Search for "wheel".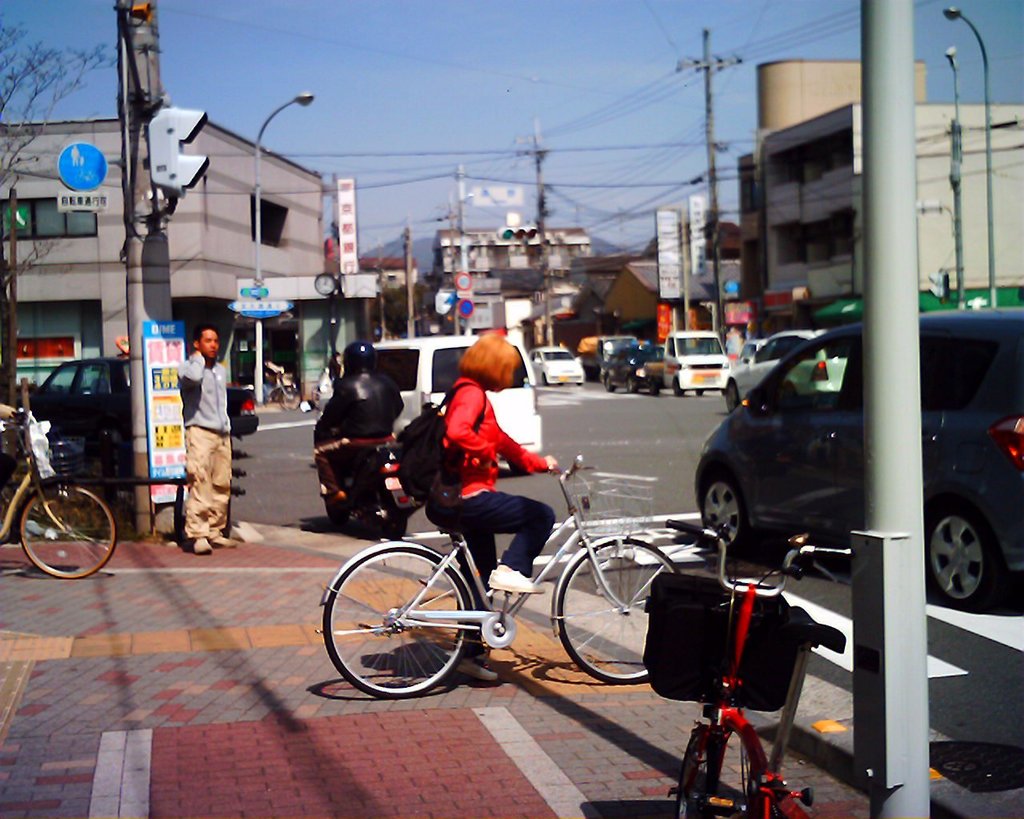
Found at 384:500:409:540.
